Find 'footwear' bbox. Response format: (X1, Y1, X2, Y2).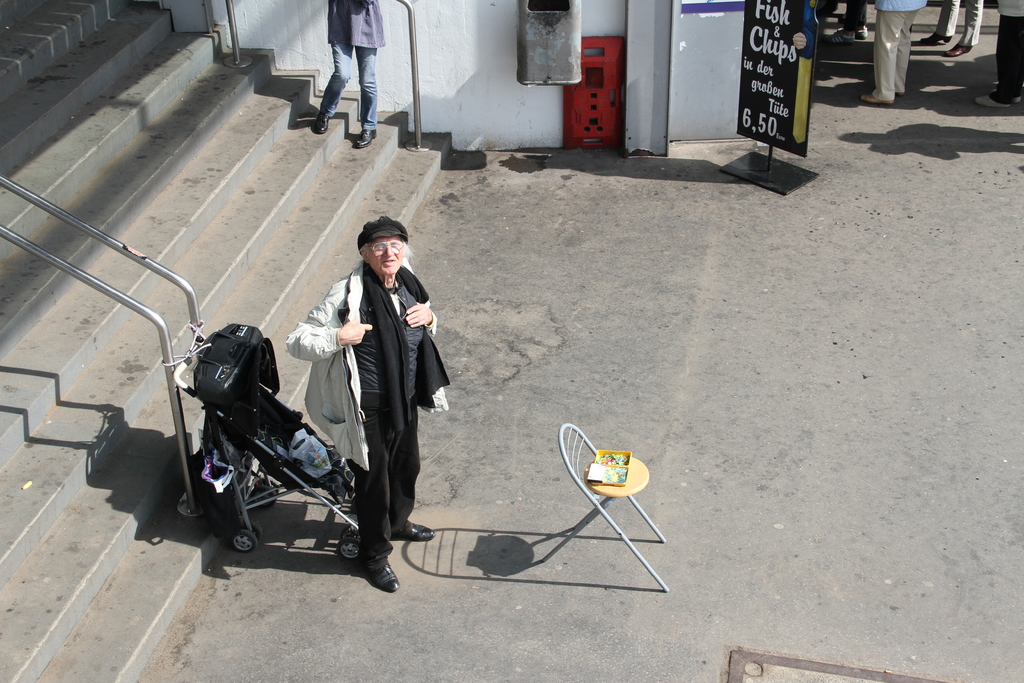
(860, 94, 893, 104).
